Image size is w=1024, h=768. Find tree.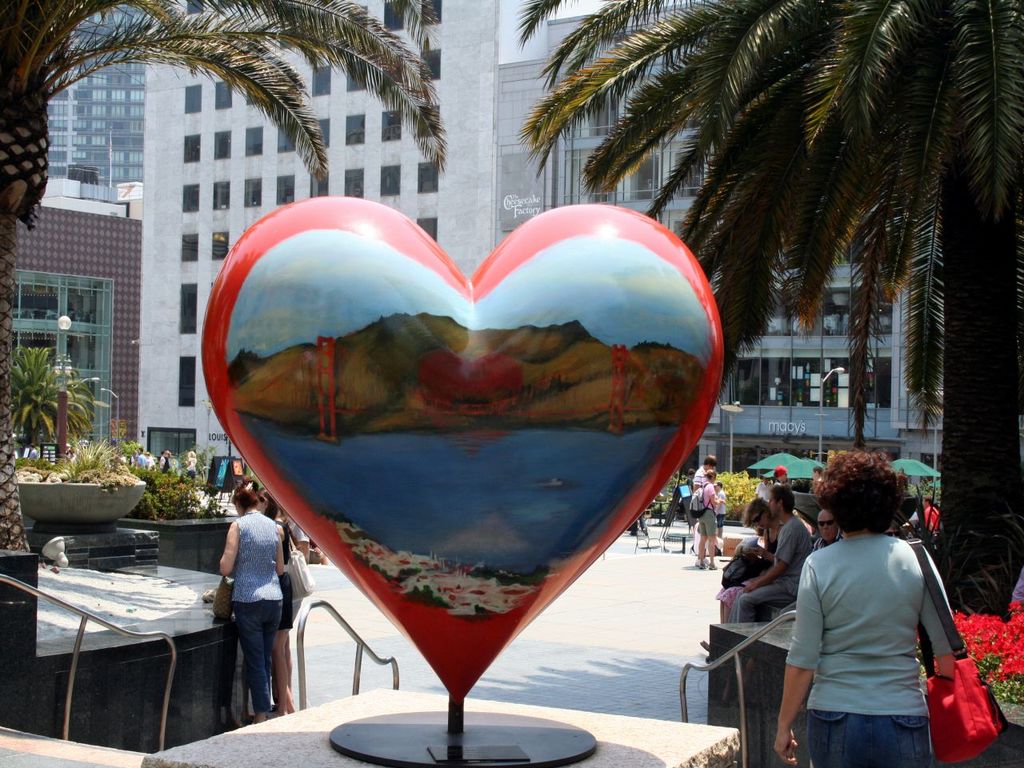
crop(505, 0, 1023, 625).
